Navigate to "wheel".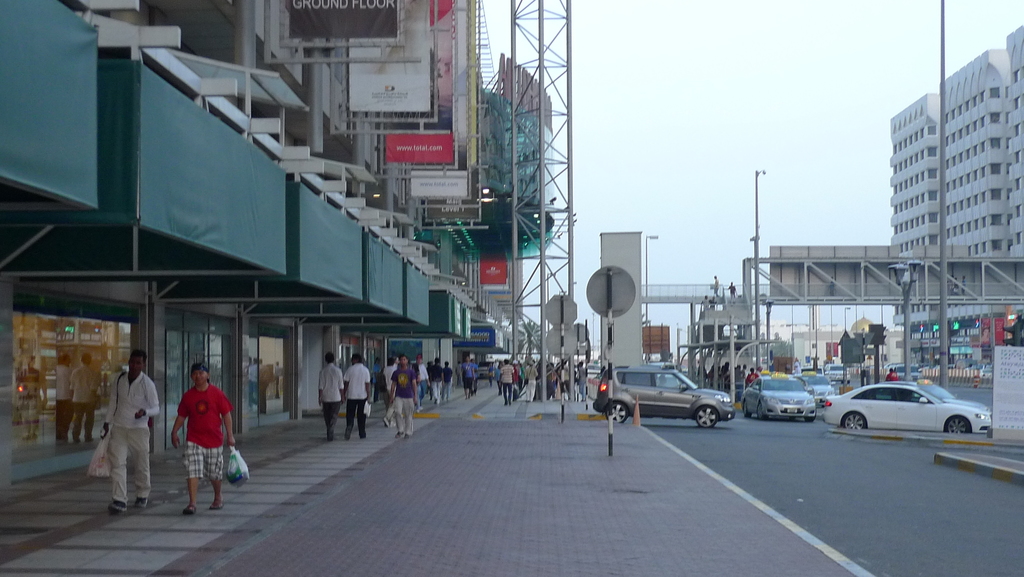
Navigation target: Rect(742, 400, 753, 418).
